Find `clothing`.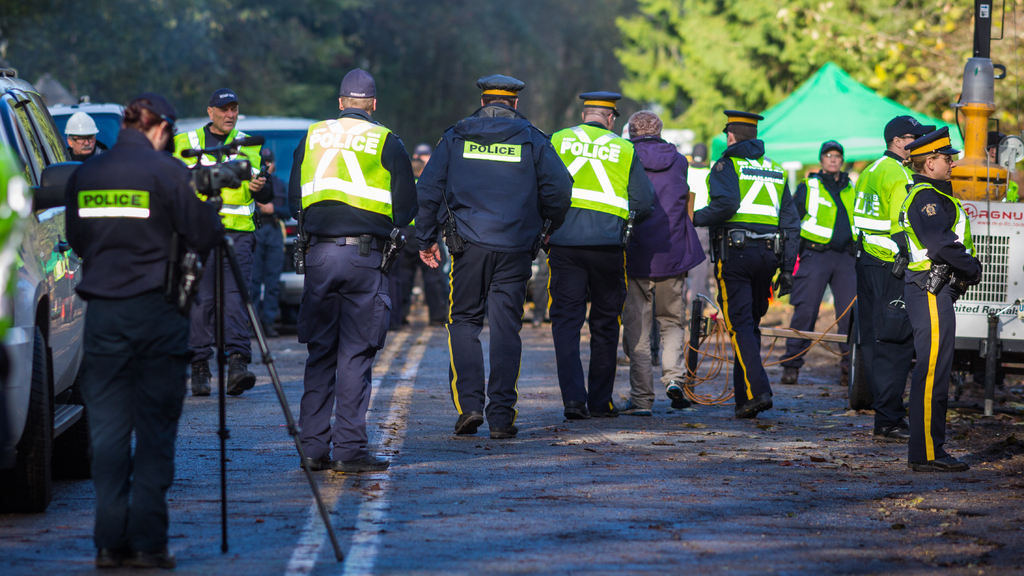
[x1=170, y1=120, x2=264, y2=363].
